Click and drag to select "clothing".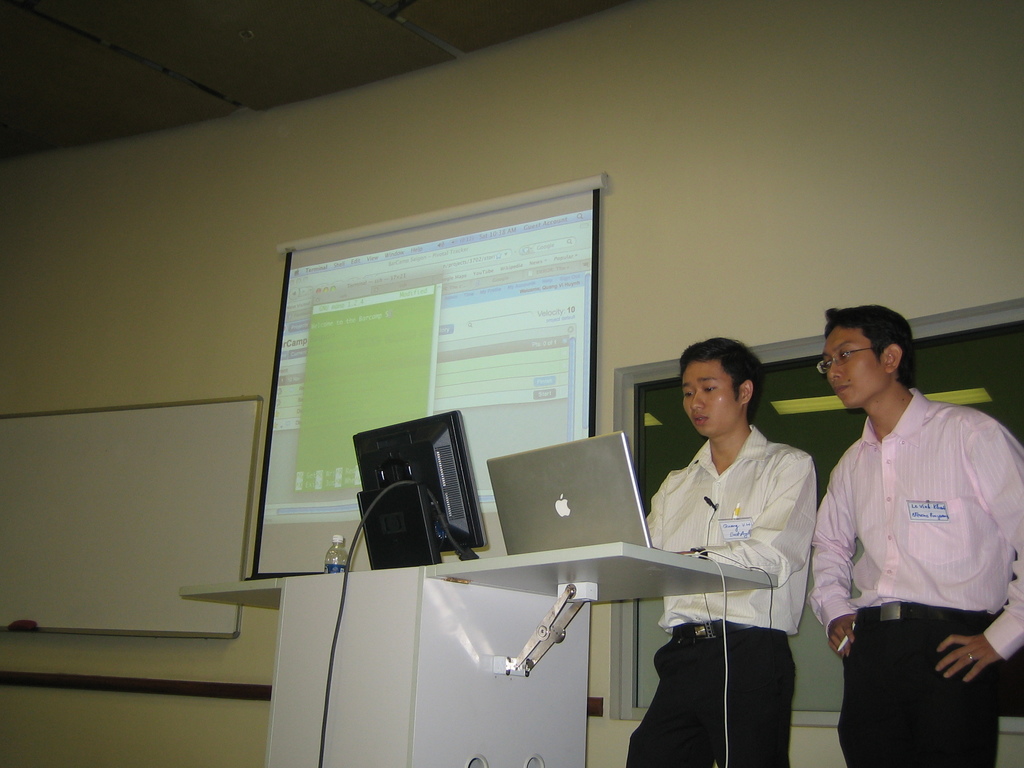
Selection: [x1=623, y1=423, x2=820, y2=767].
